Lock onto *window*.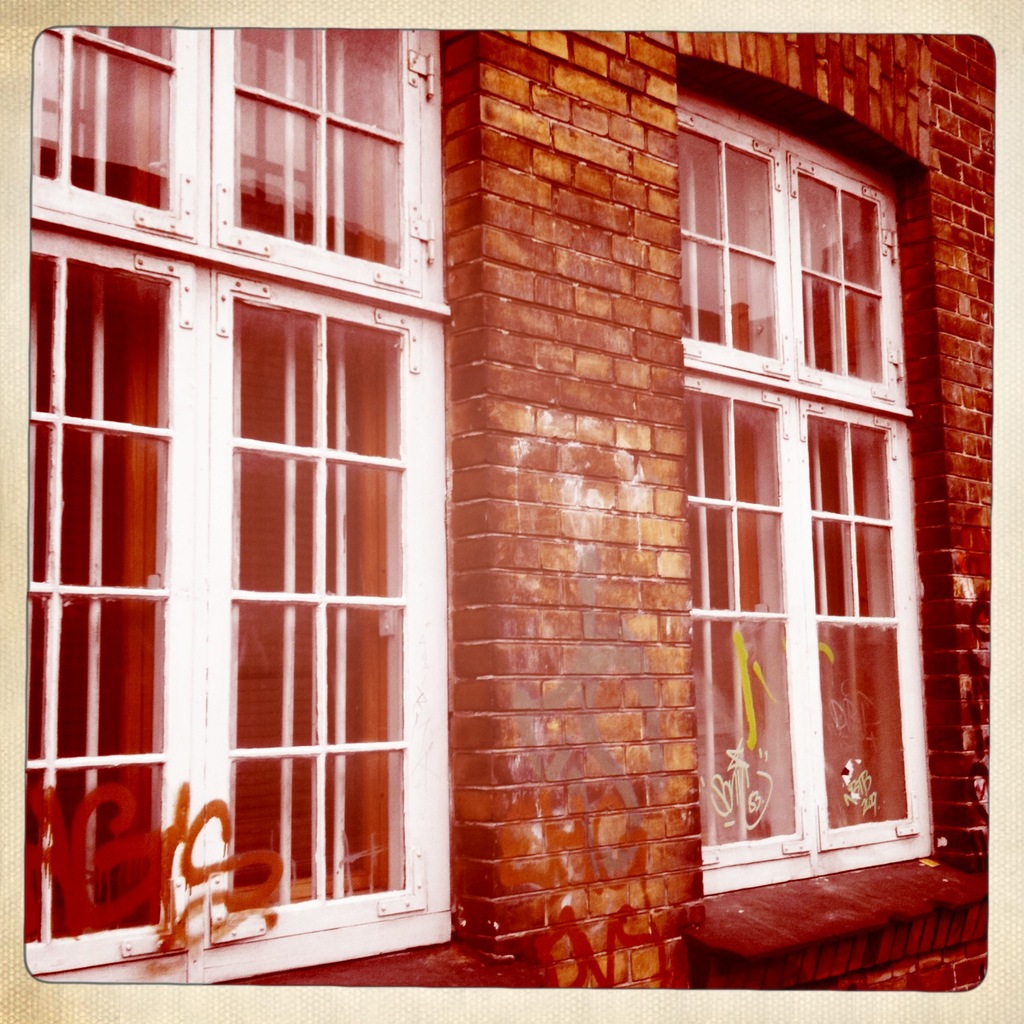
Locked: pyautogui.locateOnScreen(667, 57, 964, 891).
